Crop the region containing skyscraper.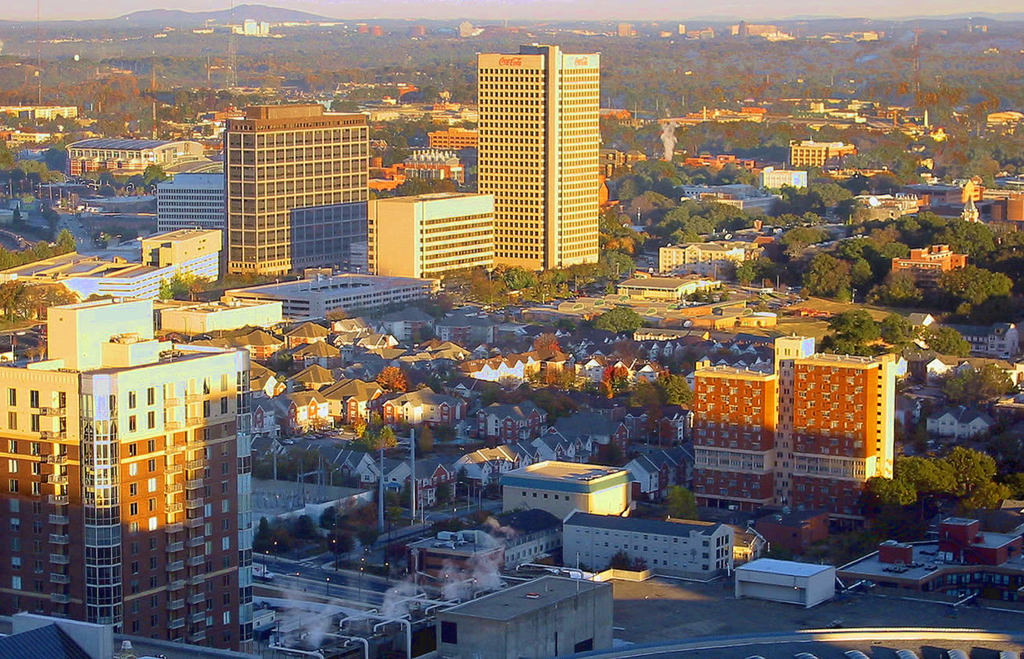
Crop region: 472,39,599,281.
